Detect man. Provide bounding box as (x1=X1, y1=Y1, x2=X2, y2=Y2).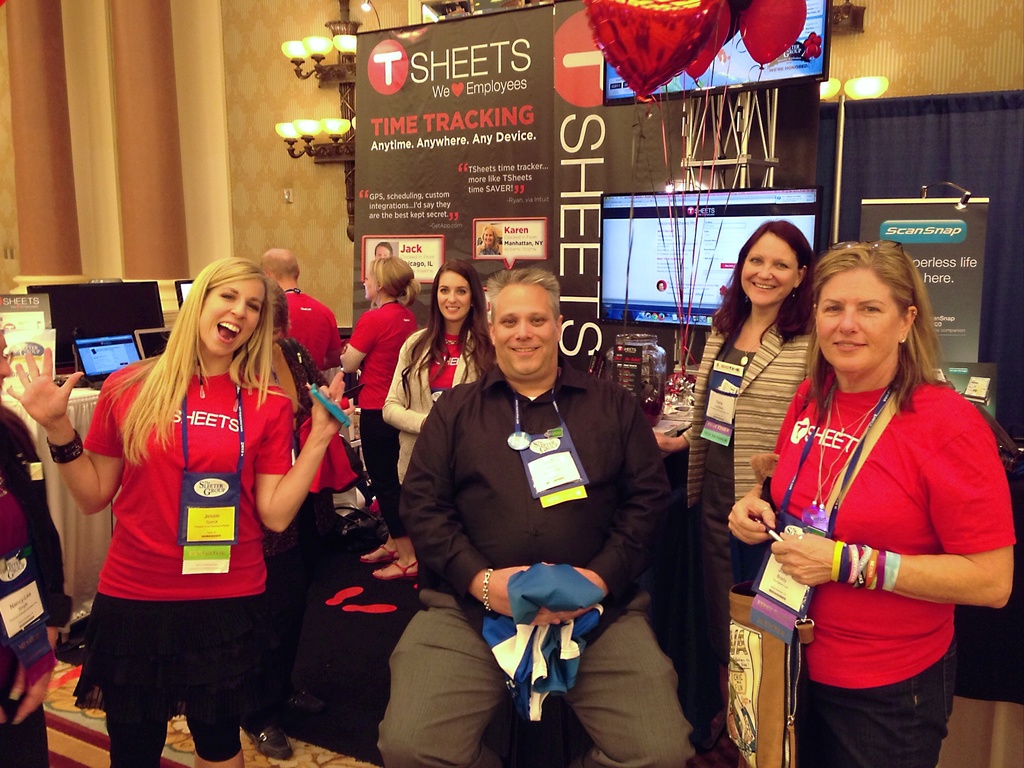
(x1=373, y1=239, x2=394, y2=264).
